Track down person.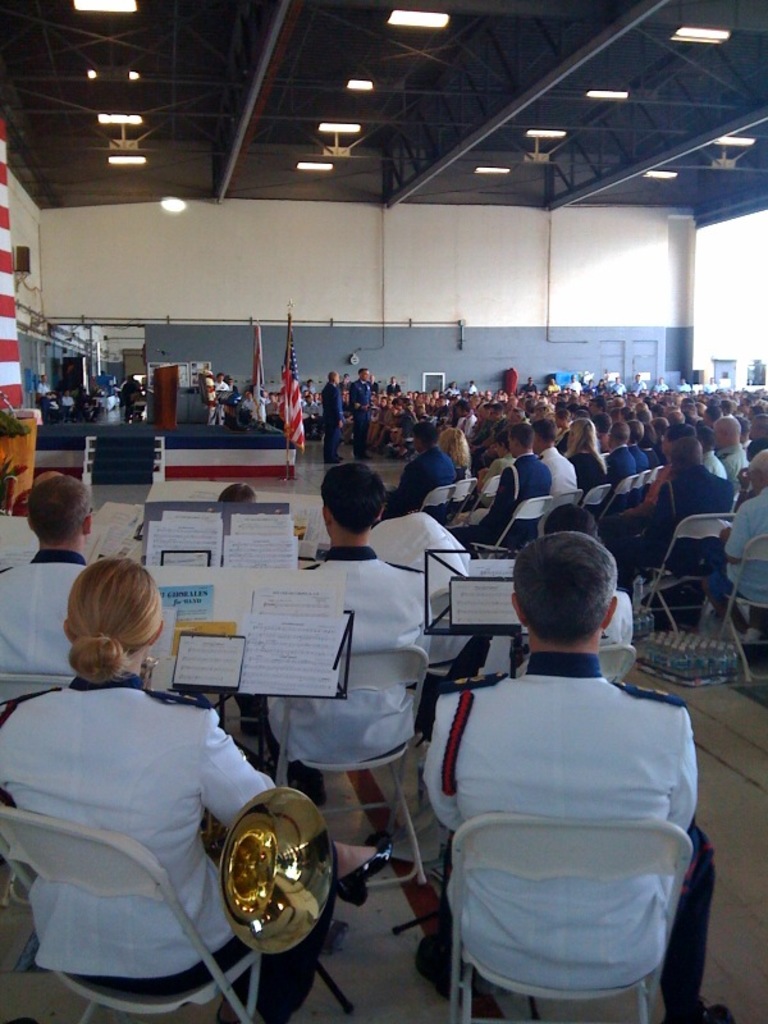
Tracked to box(205, 483, 257, 526).
